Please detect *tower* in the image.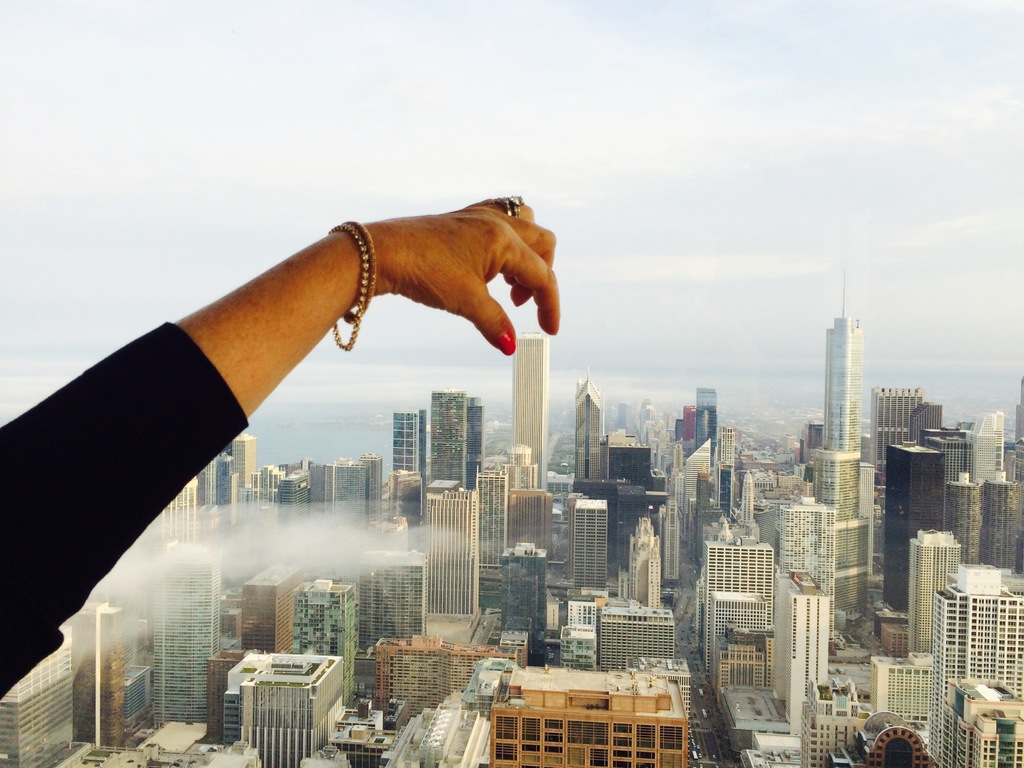
detection(431, 385, 468, 486).
